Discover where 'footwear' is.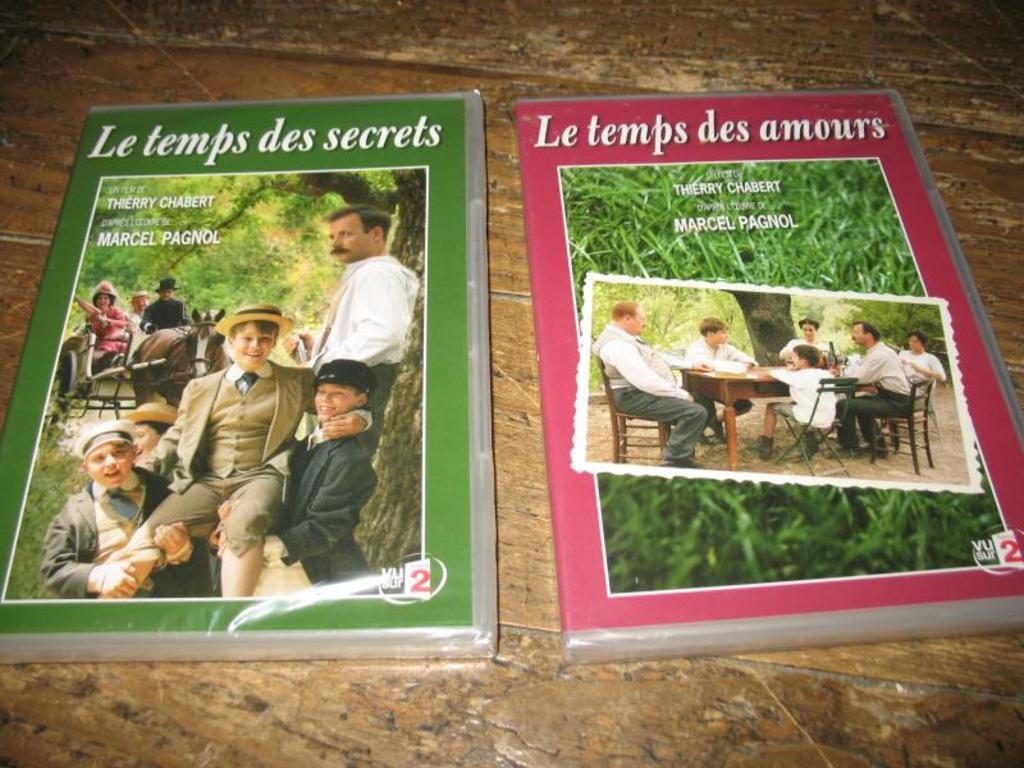
Discovered at <box>864,436,888,457</box>.
